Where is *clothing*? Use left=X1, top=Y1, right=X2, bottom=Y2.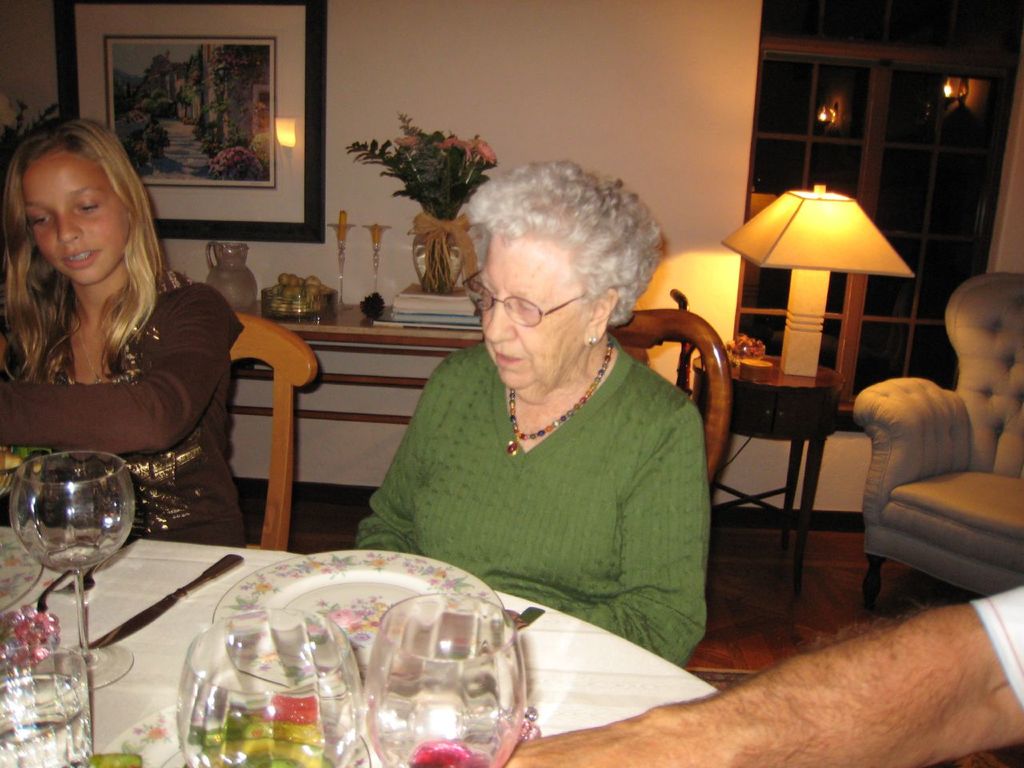
left=0, top=262, right=250, bottom=554.
